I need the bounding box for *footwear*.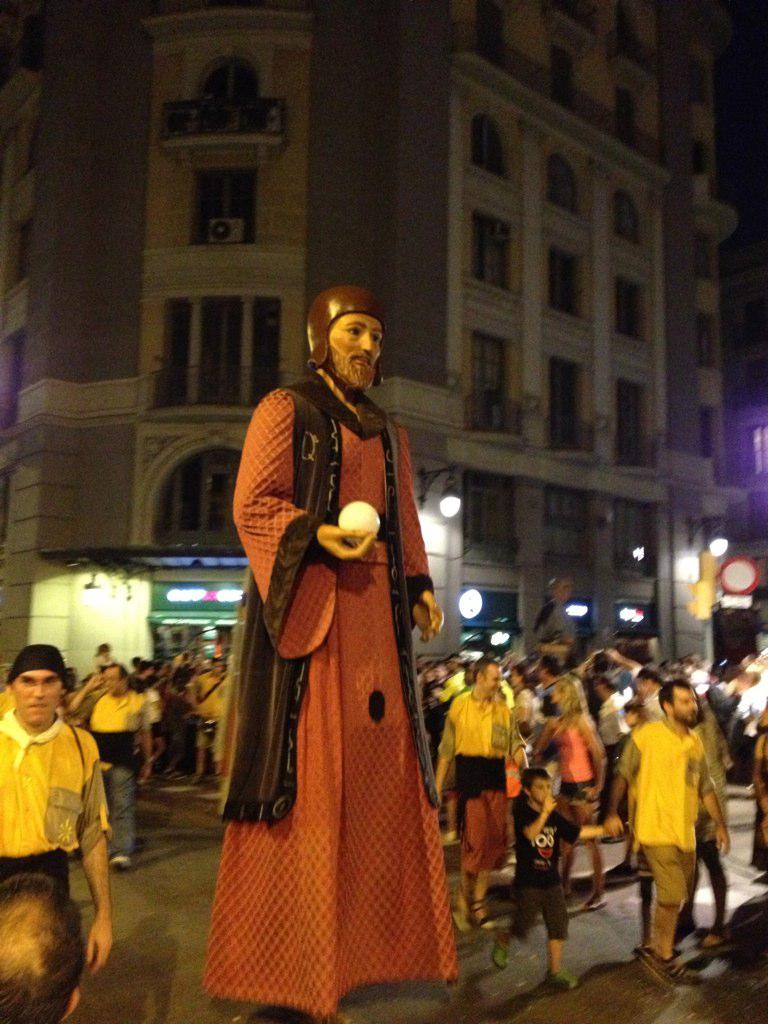
Here it is: 110/848/135/869.
